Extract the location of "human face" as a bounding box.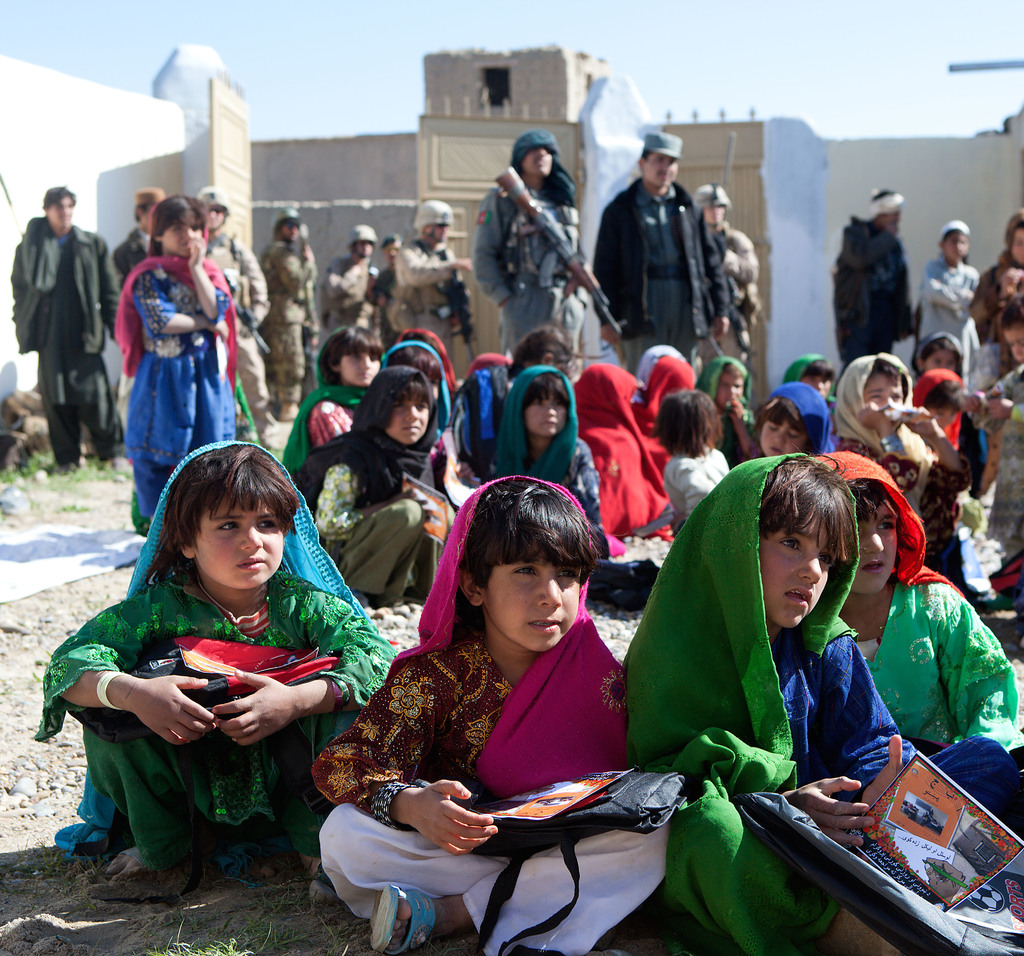
Rect(168, 211, 205, 255).
